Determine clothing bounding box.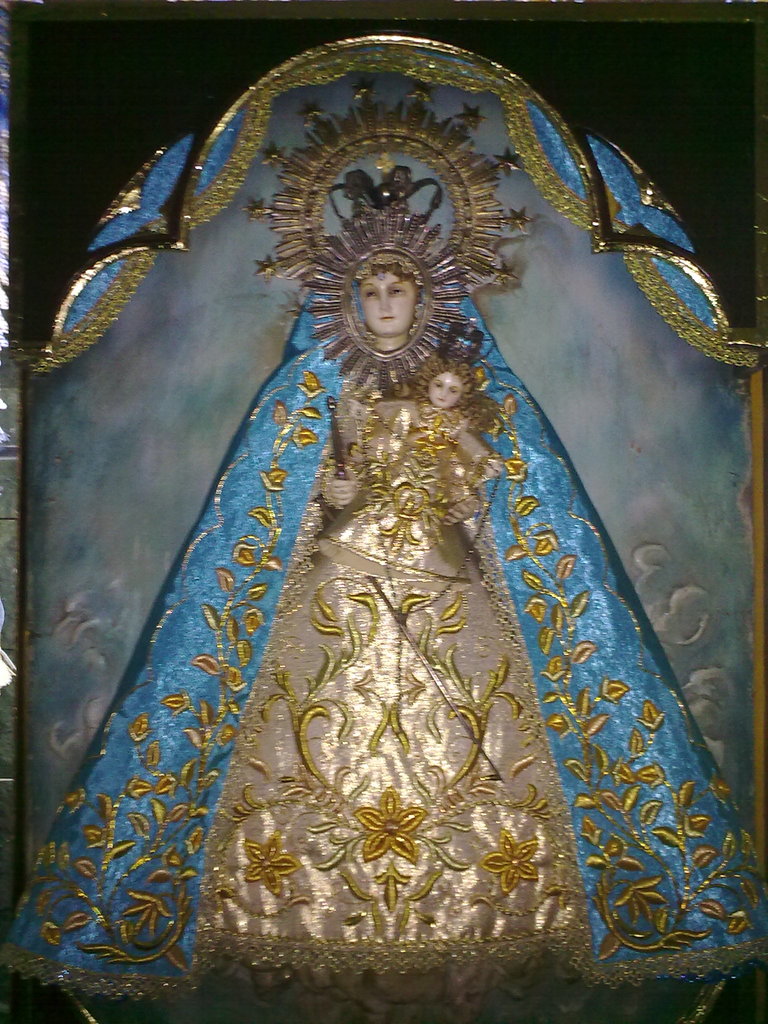
Determined: select_region(0, 252, 767, 1002).
